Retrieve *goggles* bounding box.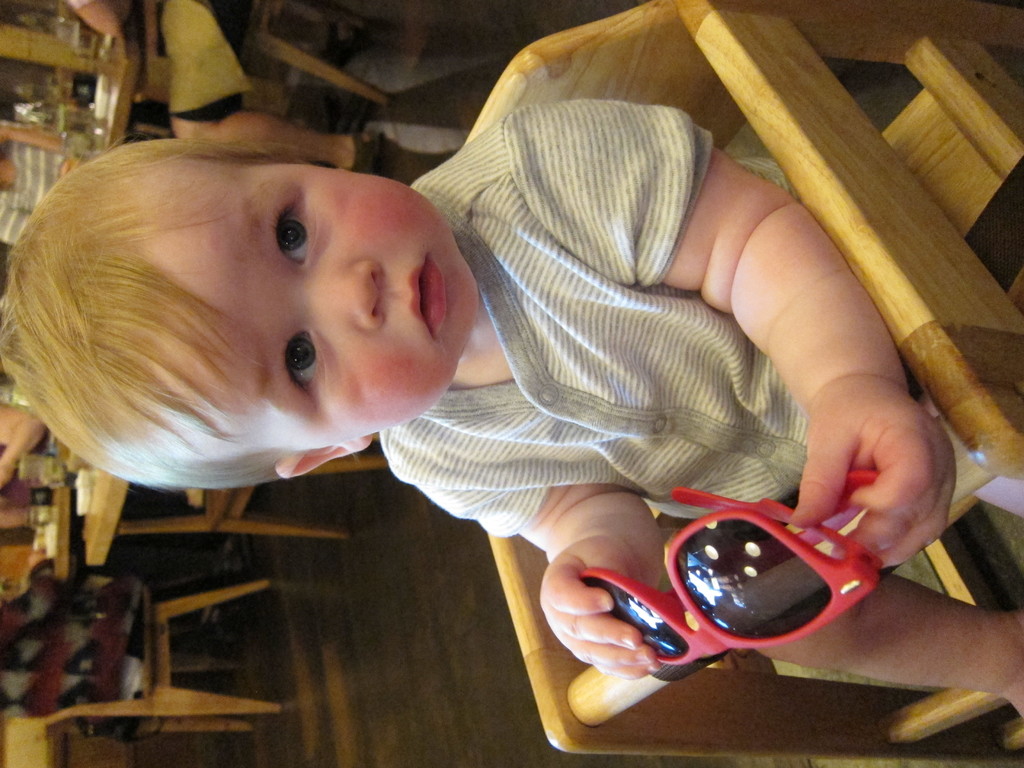
Bounding box: box=[572, 463, 884, 669].
